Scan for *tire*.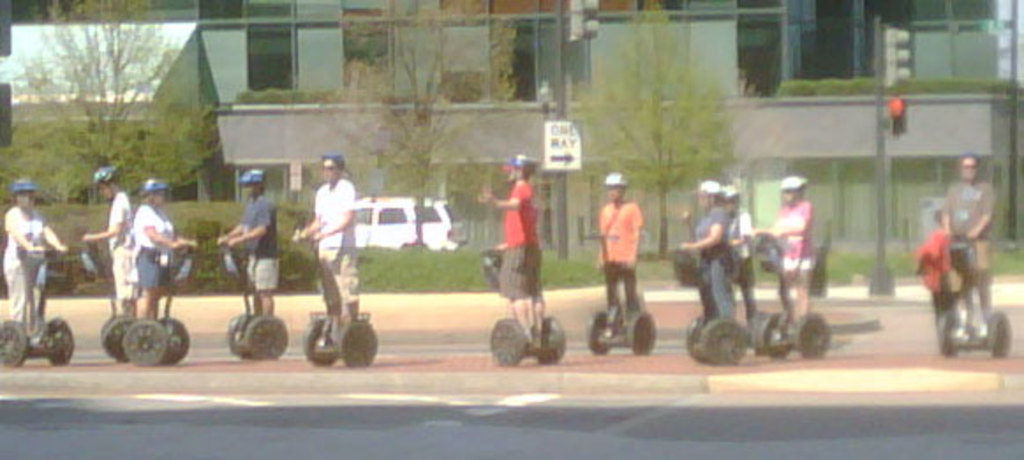
Scan result: l=301, t=326, r=337, b=365.
